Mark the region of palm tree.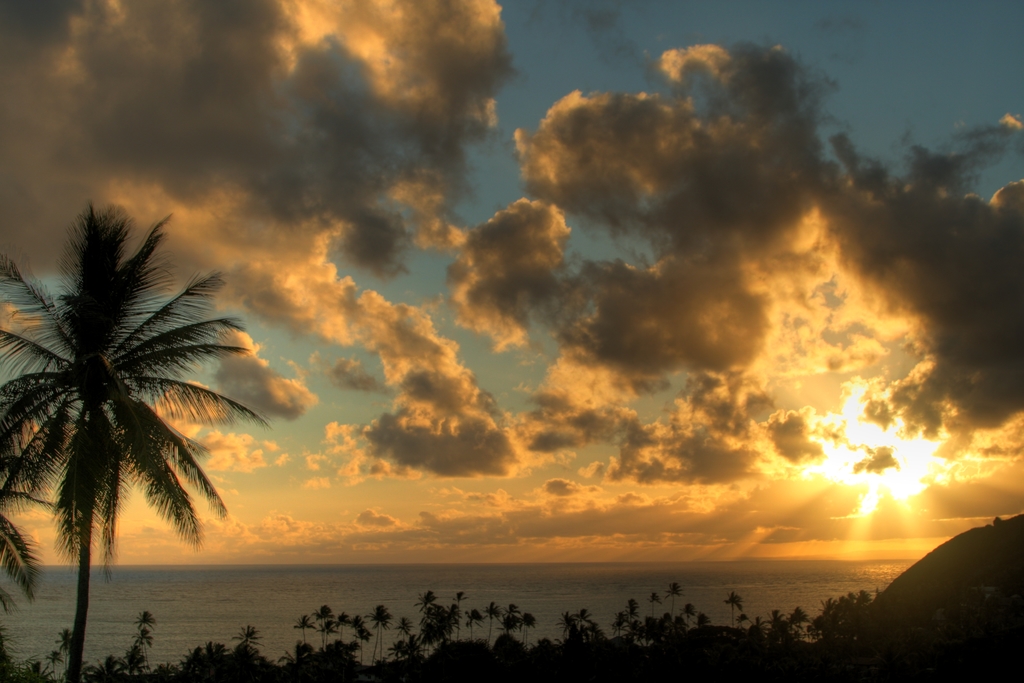
Region: 346/612/362/667.
